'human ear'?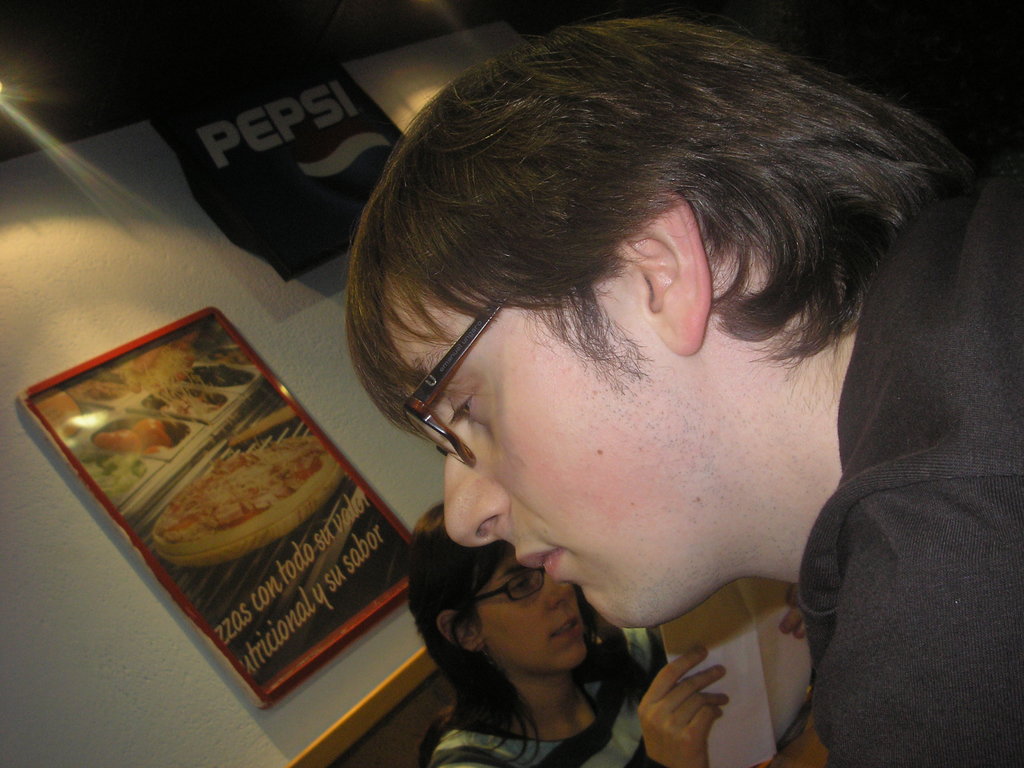
[437, 611, 488, 655]
